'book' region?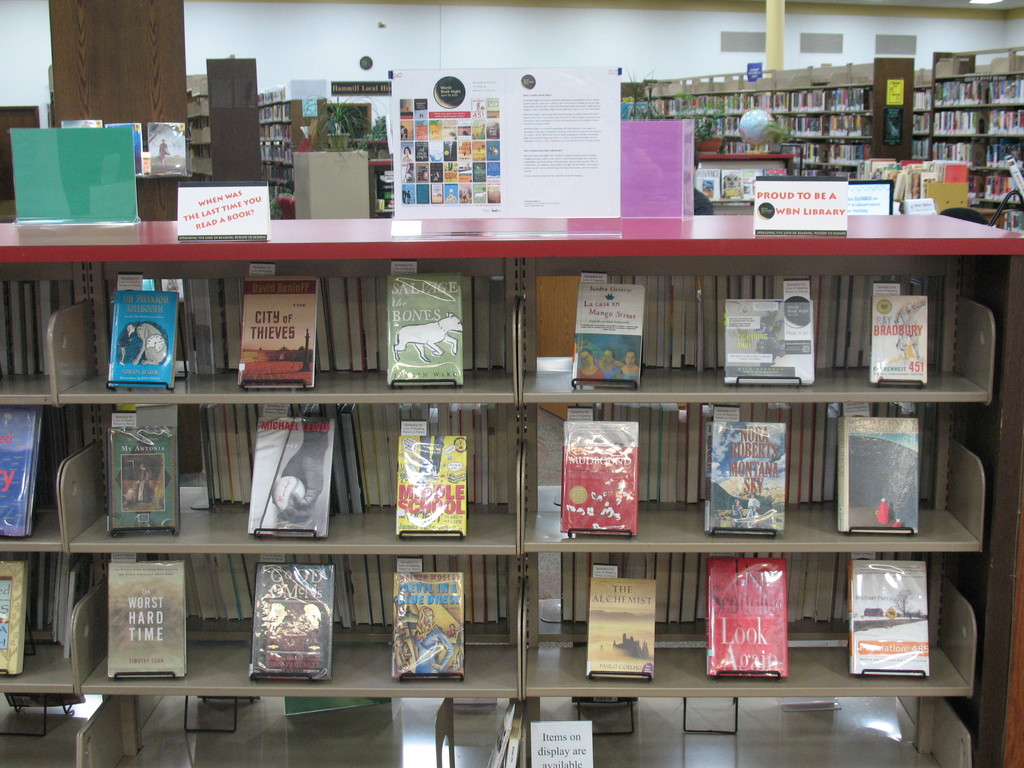
bbox(392, 438, 465, 542)
